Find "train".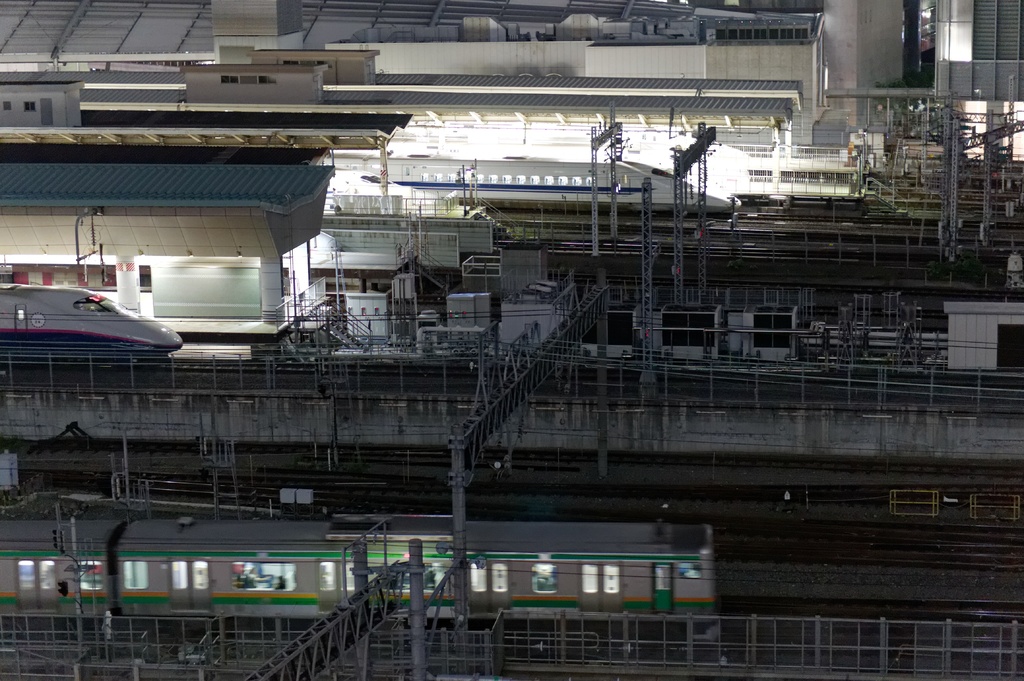
0/290/184/358.
